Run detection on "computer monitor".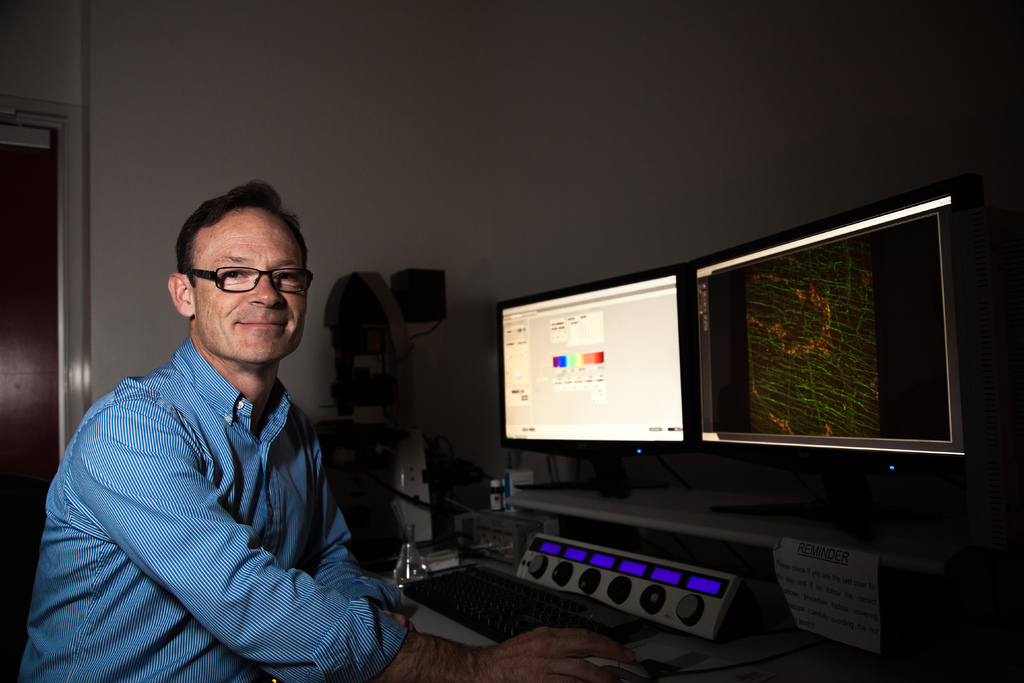
Result: {"left": 497, "top": 285, "right": 705, "bottom": 503}.
